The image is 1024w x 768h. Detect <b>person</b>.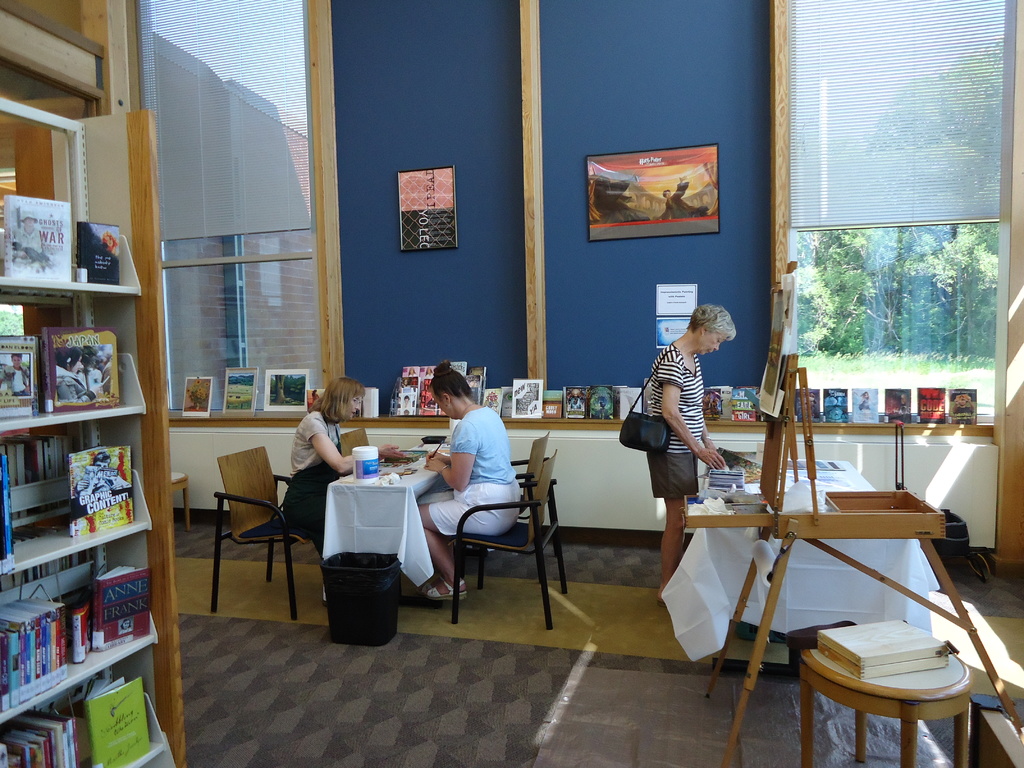
Detection: {"left": 276, "top": 373, "right": 404, "bottom": 596}.
